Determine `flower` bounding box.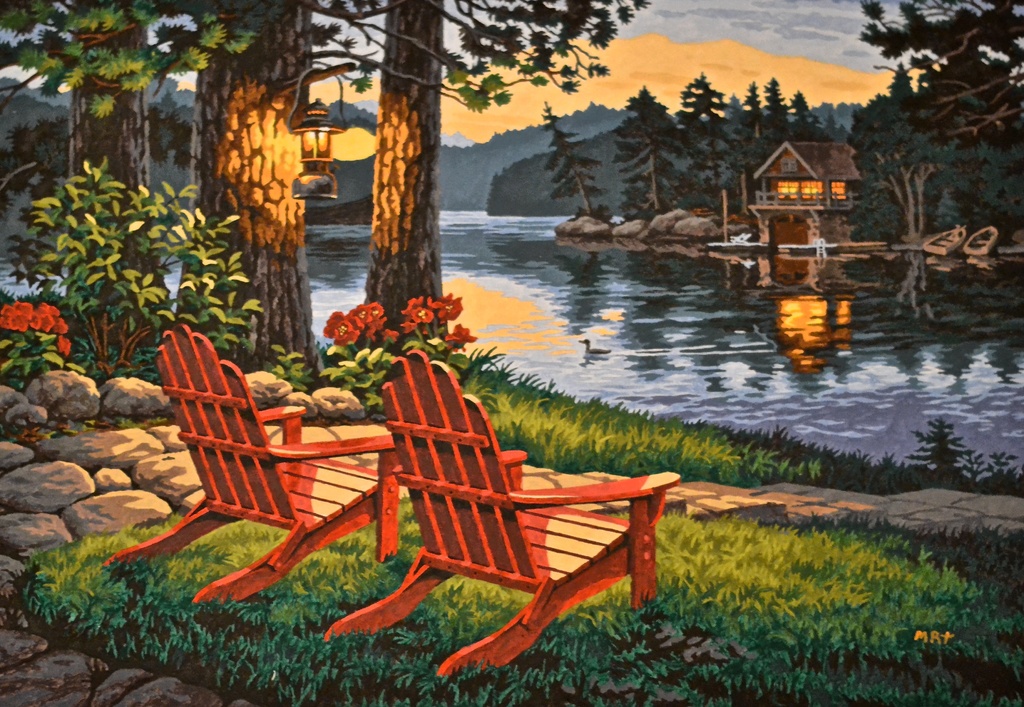
Determined: <bbox>426, 289, 467, 329</bbox>.
